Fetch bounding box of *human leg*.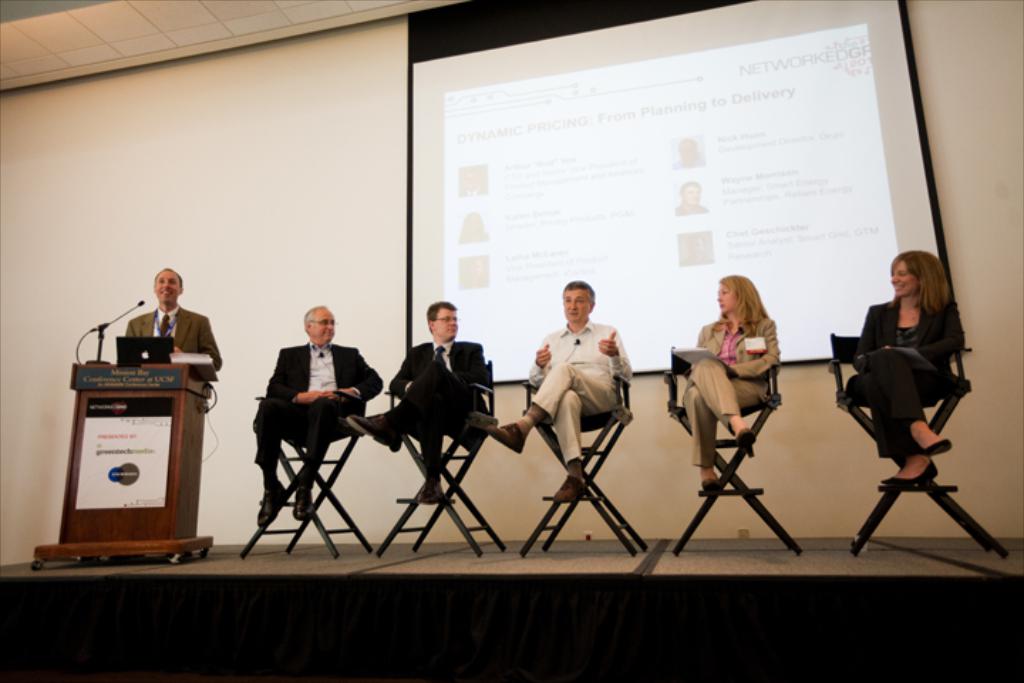
Bbox: BBox(297, 398, 368, 521).
